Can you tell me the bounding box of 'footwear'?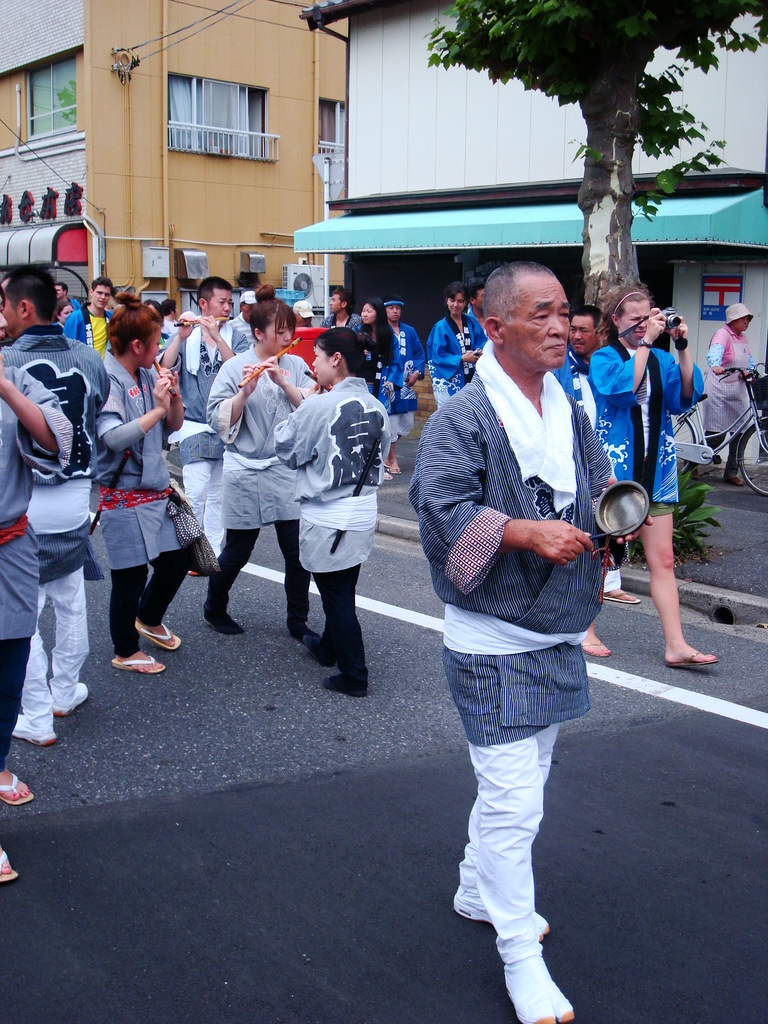
<box>580,626,610,659</box>.
